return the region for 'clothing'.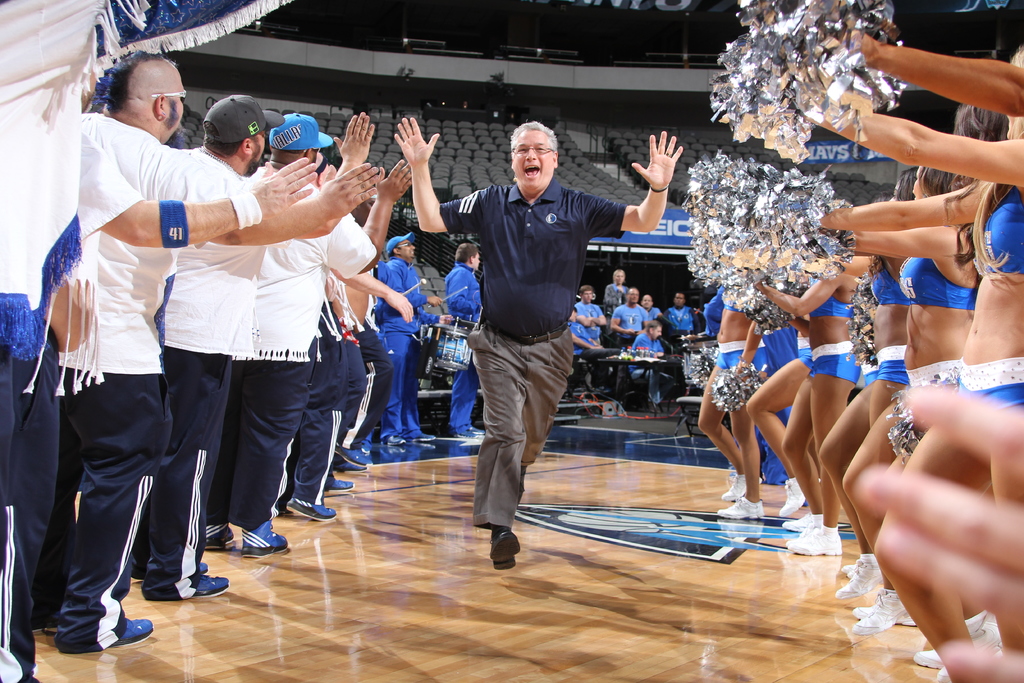
bbox=[571, 295, 600, 339].
